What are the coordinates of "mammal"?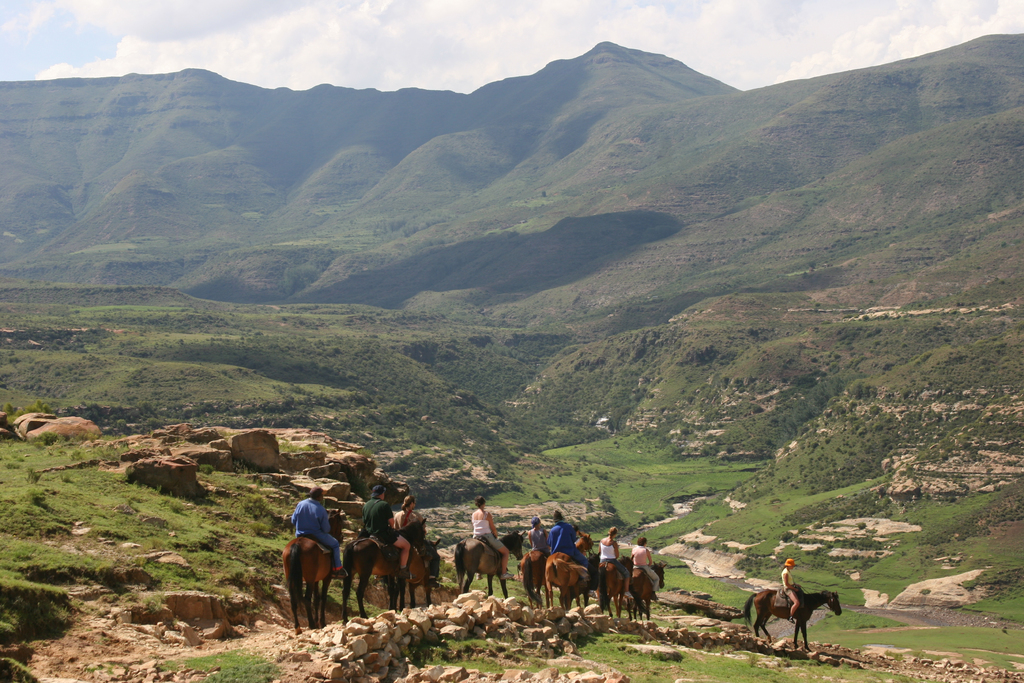
rect(545, 530, 597, 604).
